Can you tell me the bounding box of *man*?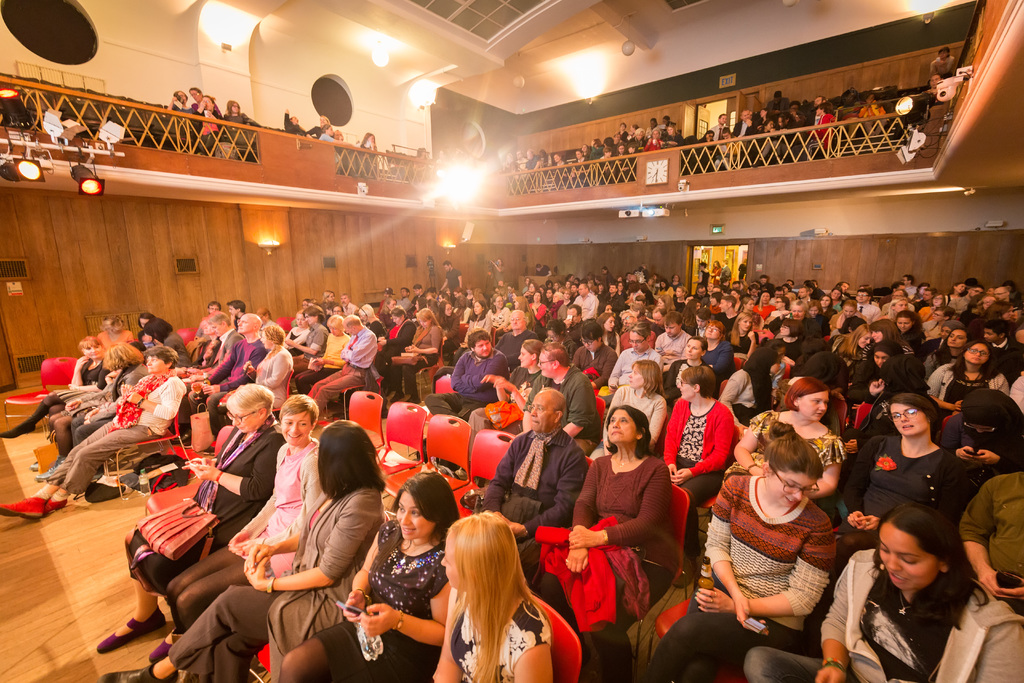
rect(484, 387, 583, 577).
